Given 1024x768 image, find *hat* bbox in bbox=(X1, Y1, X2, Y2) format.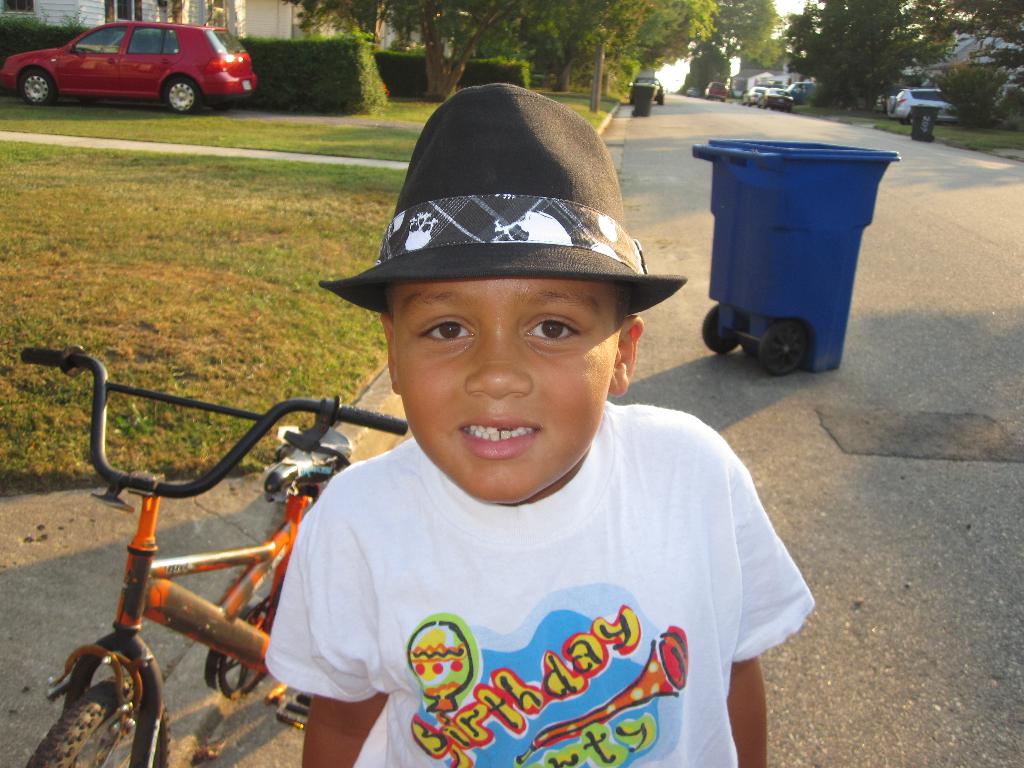
bbox=(316, 81, 688, 318).
